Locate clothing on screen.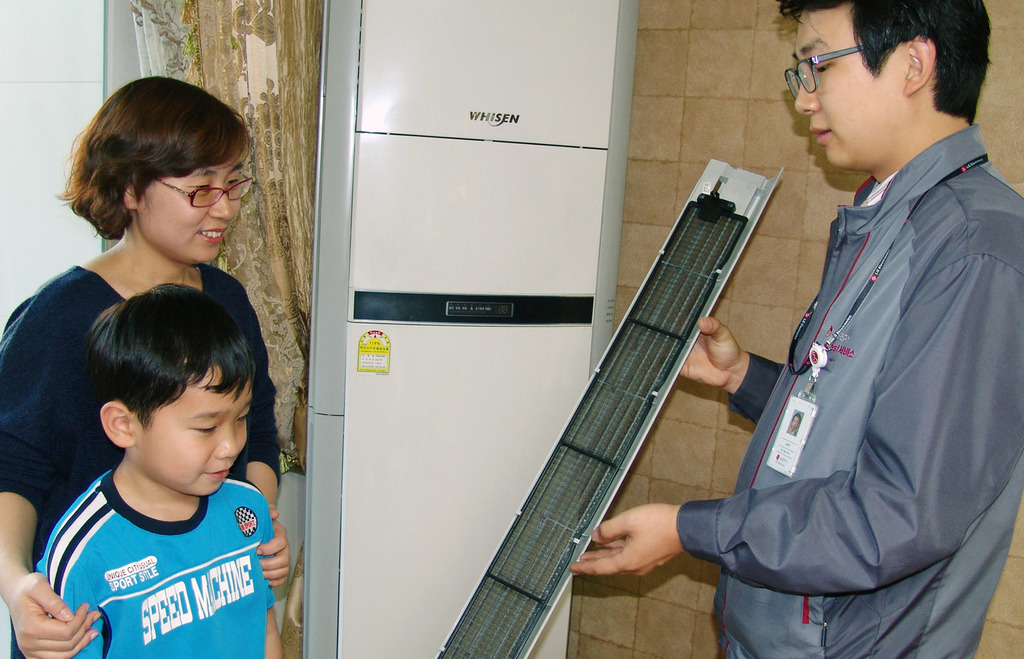
On screen at box=[33, 466, 275, 658].
